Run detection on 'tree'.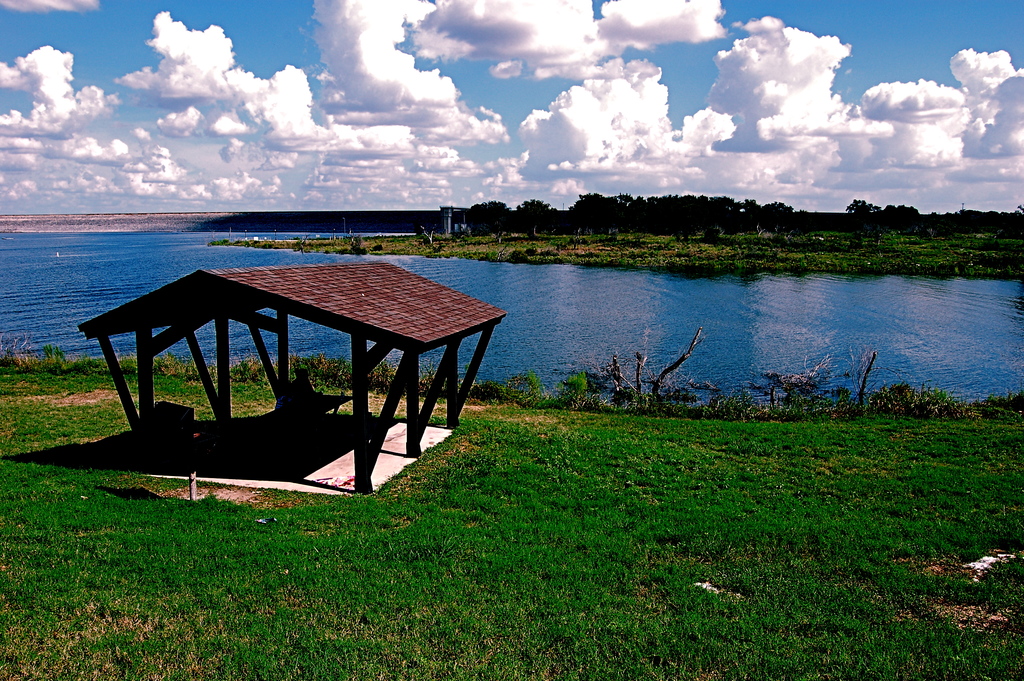
Result: [838,200,884,227].
